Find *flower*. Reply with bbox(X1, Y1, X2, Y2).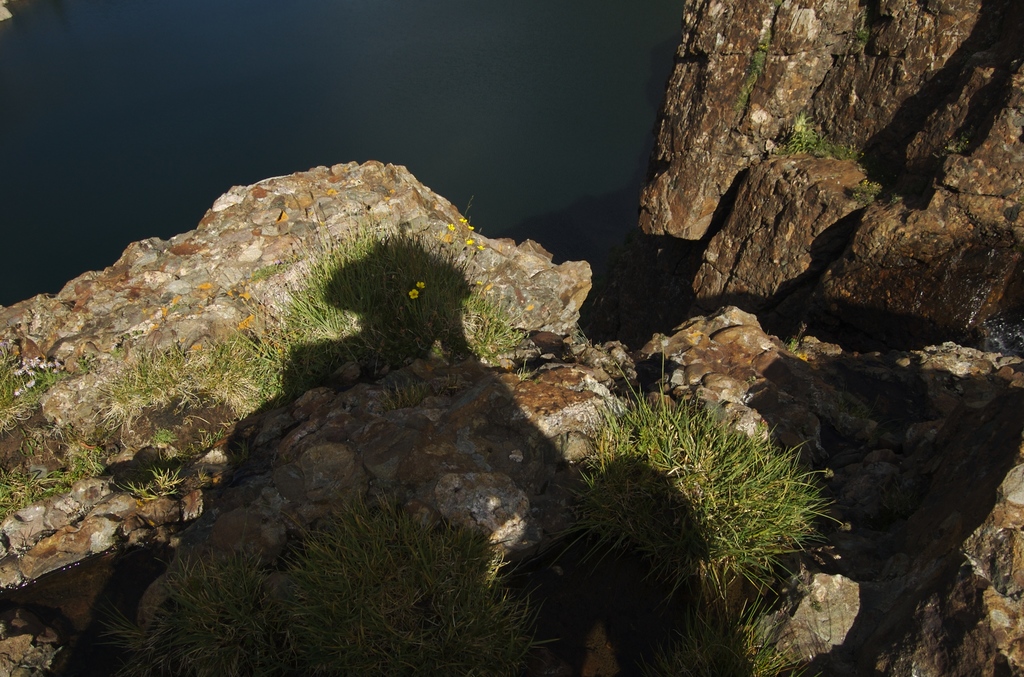
bbox(822, 469, 833, 479).
